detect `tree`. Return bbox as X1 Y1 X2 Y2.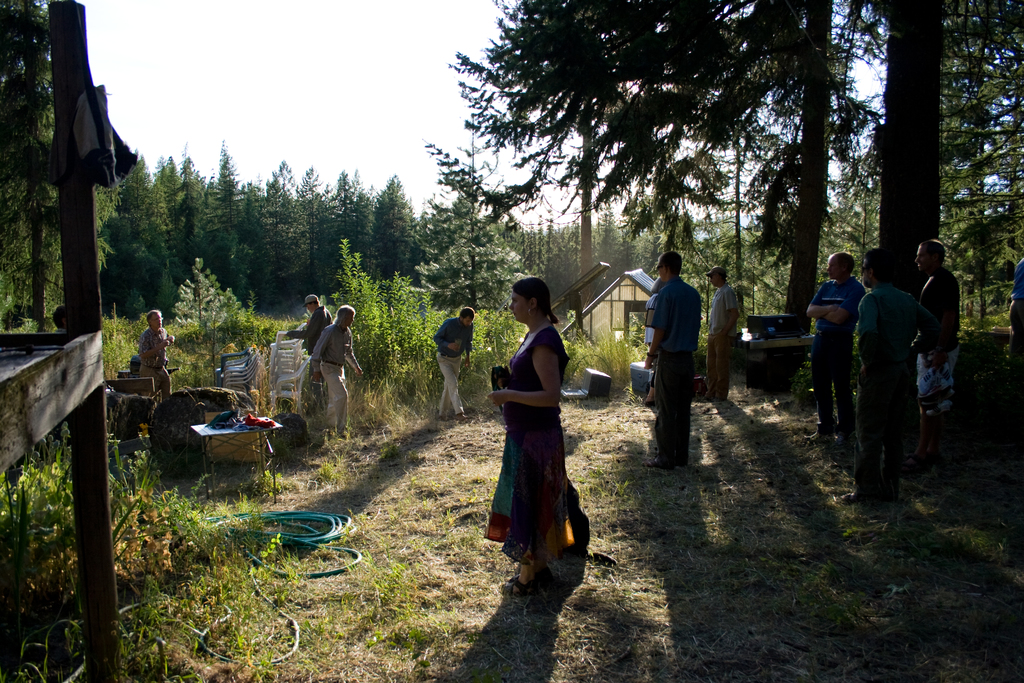
451 0 1023 376.
